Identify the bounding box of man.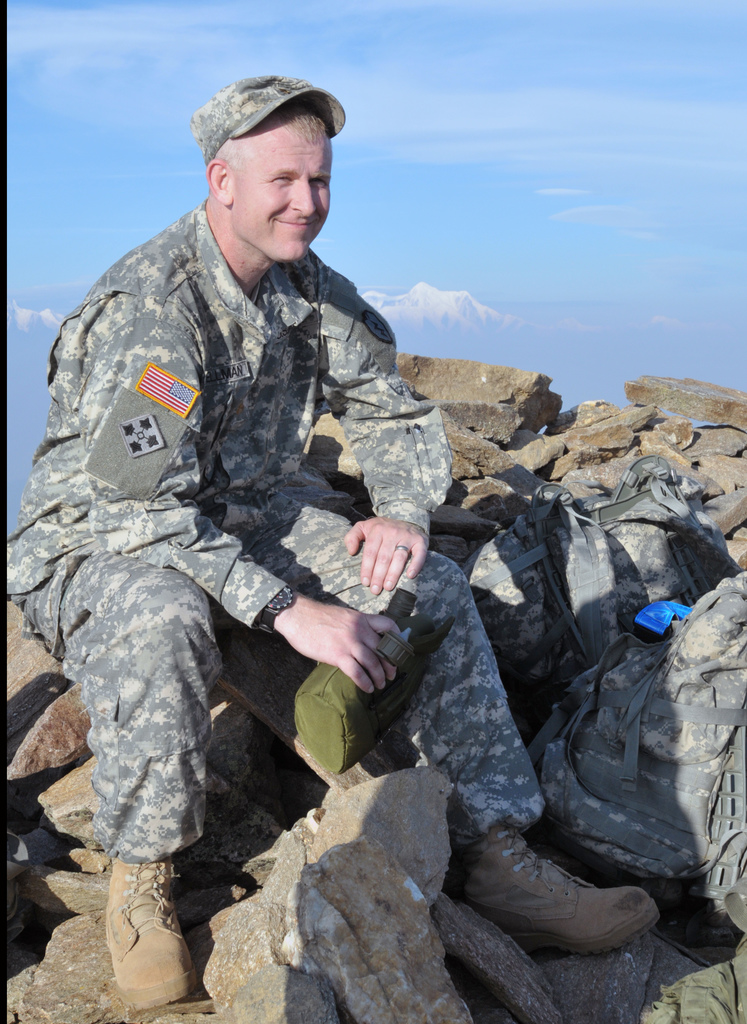
(60,169,608,959).
